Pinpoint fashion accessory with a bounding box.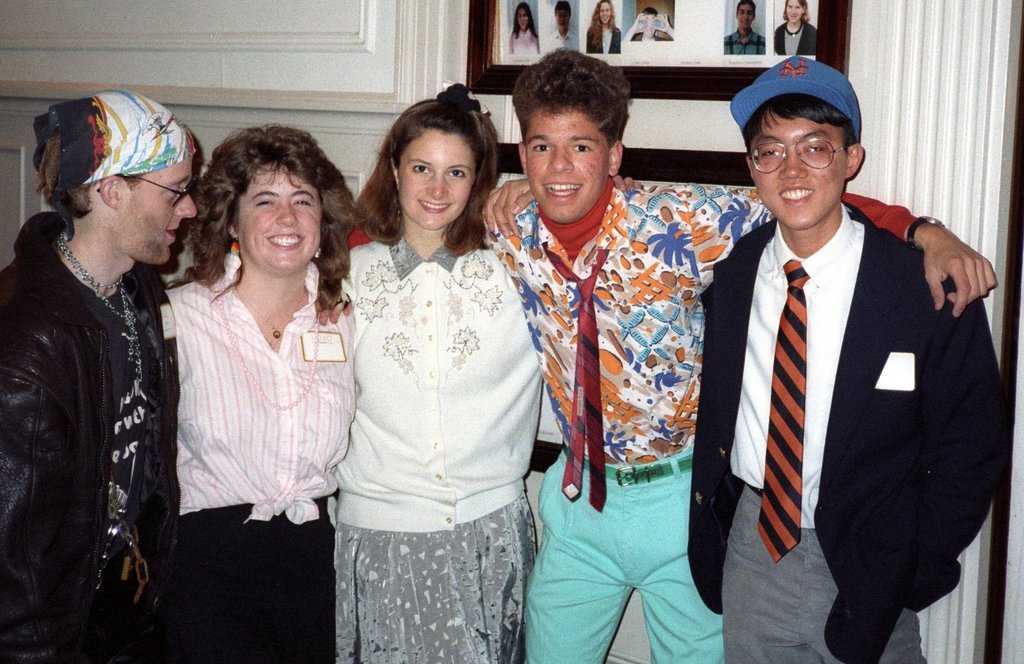
(left=82, top=90, right=195, bottom=186).
